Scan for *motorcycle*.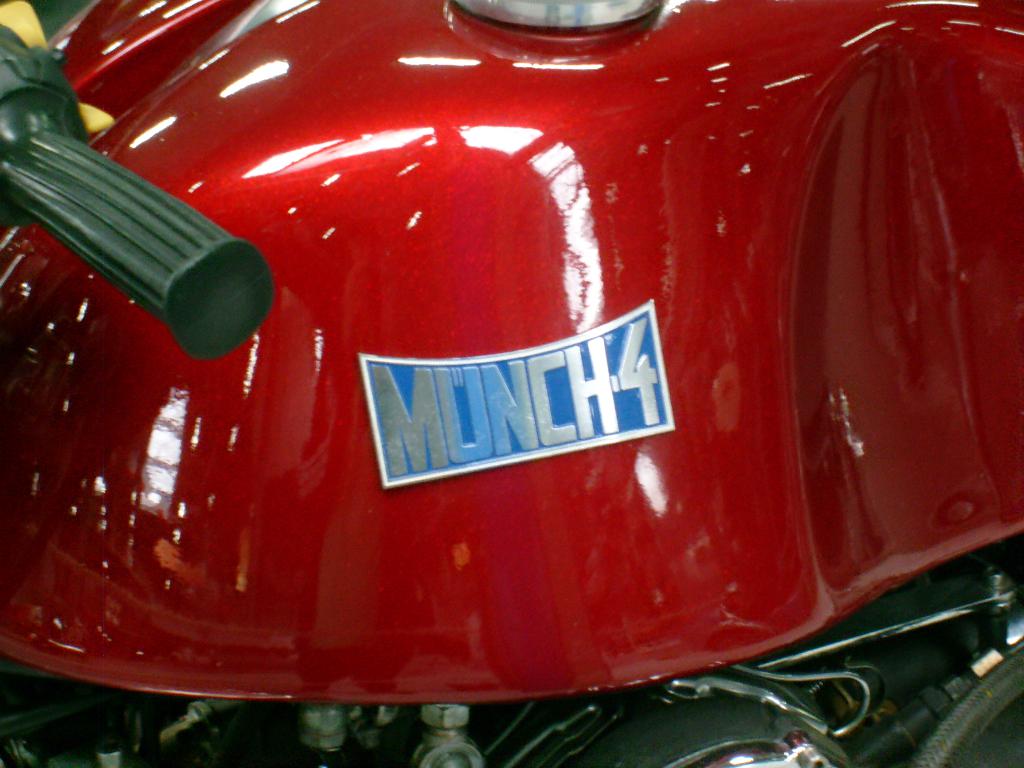
Scan result: 0:0:1023:767.
